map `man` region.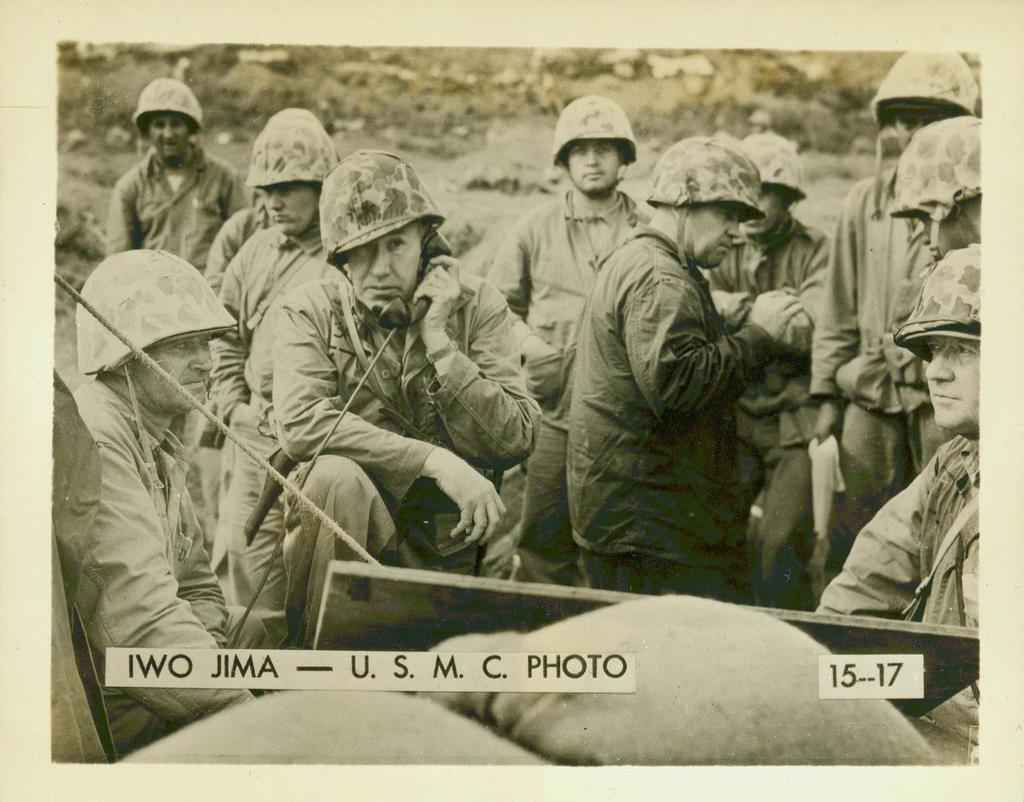
Mapped to (left=205, top=106, right=331, bottom=292).
